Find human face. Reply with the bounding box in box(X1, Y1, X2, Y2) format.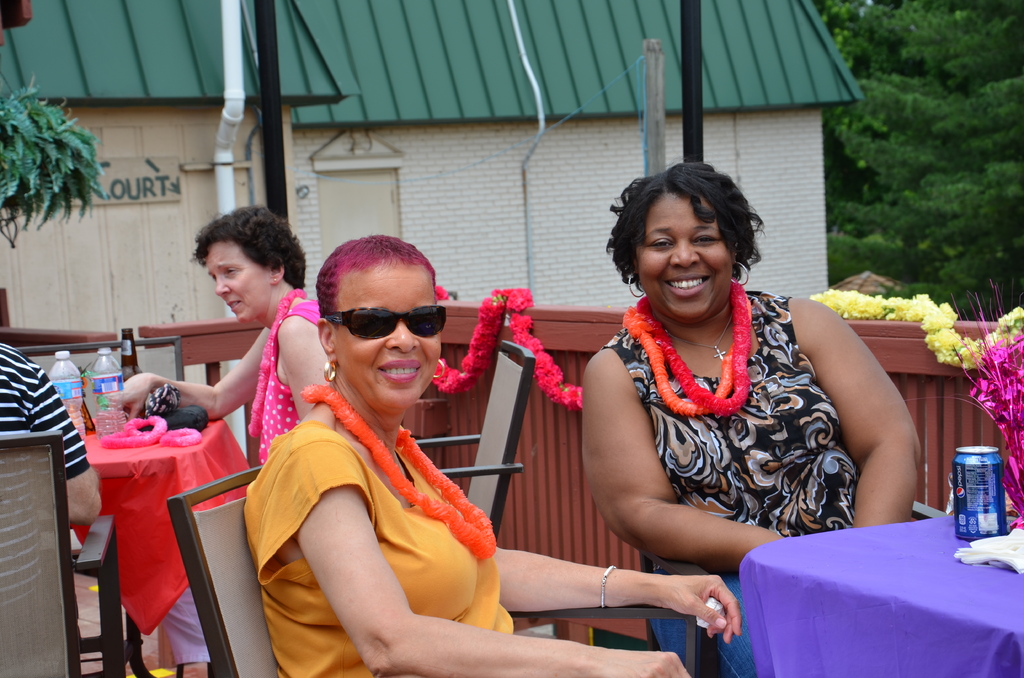
box(338, 267, 449, 420).
